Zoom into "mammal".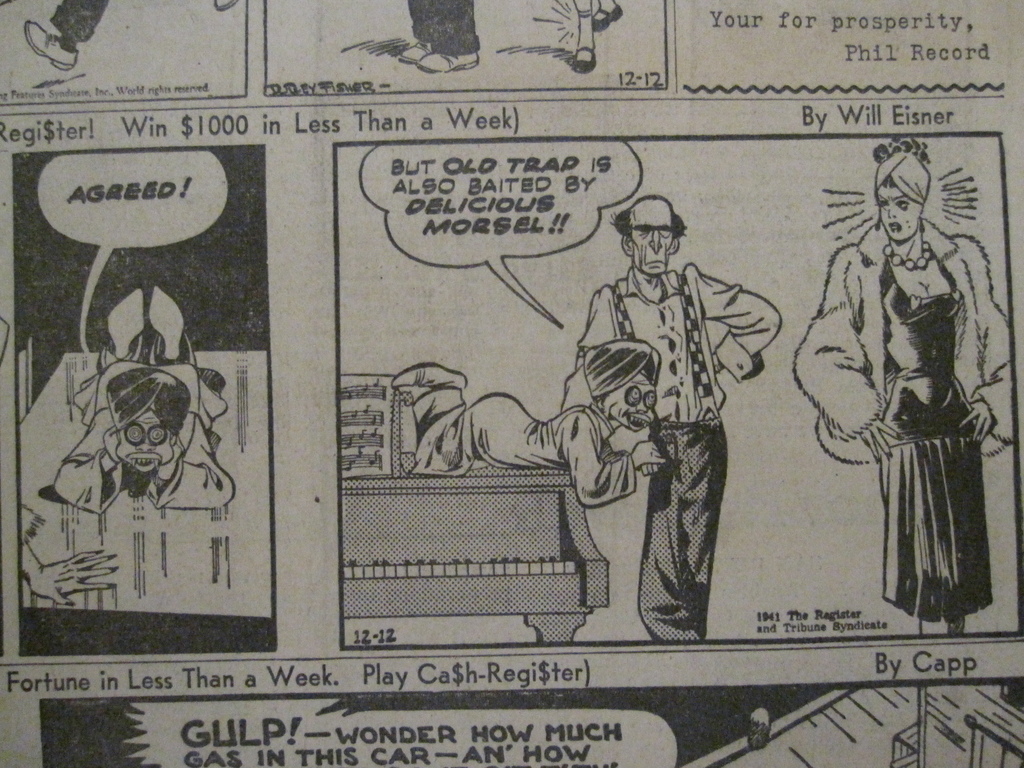
Zoom target: detection(575, 191, 783, 639).
